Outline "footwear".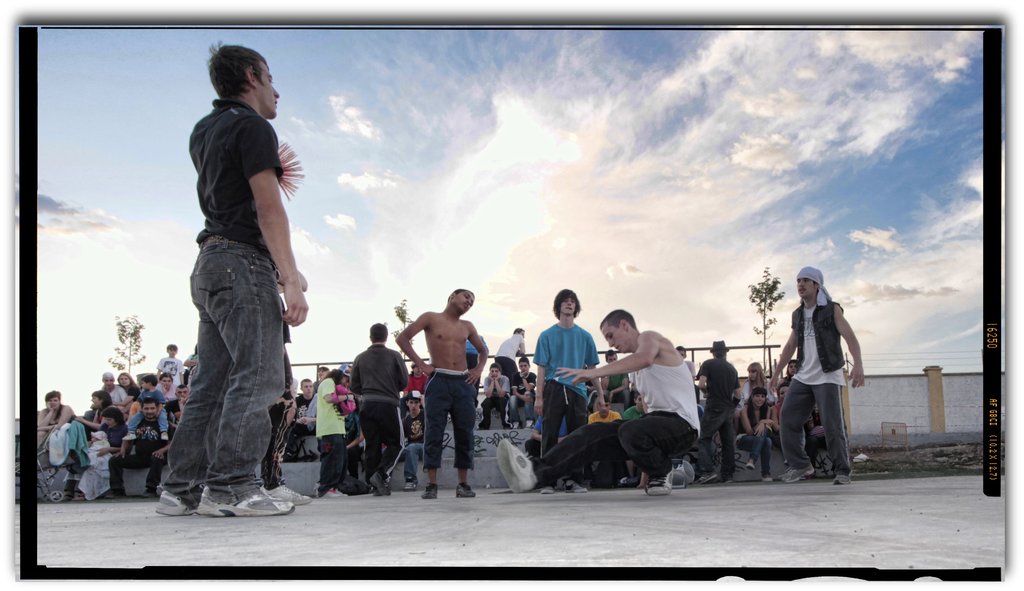
Outline: bbox=[318, 490, 323, 498].
